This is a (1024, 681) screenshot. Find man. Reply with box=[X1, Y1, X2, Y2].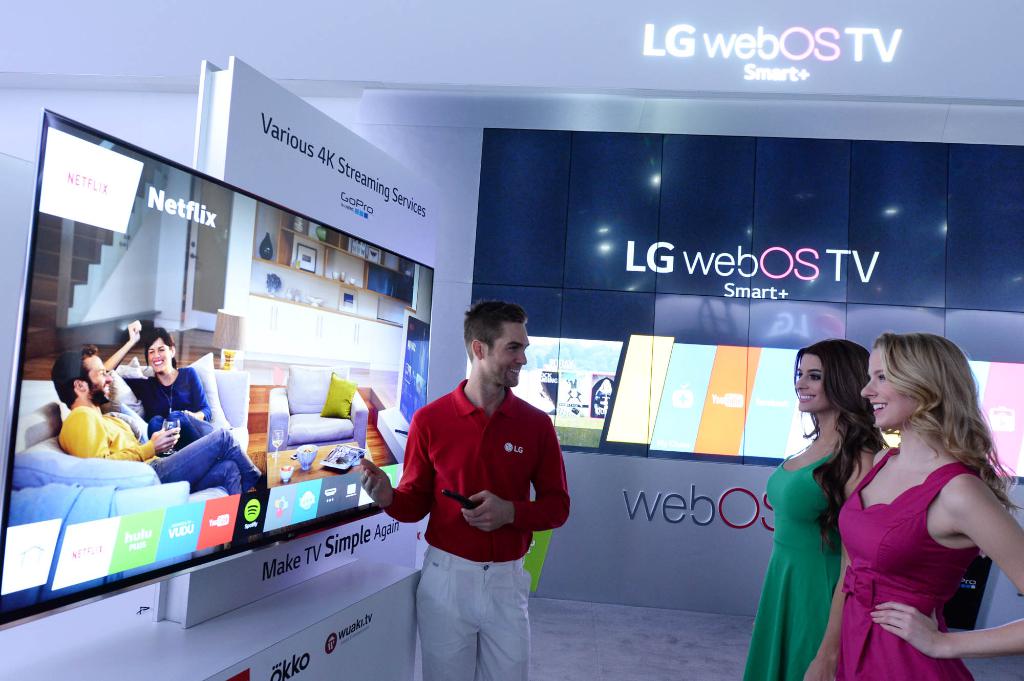
box=[382, 297, 576, 655].
